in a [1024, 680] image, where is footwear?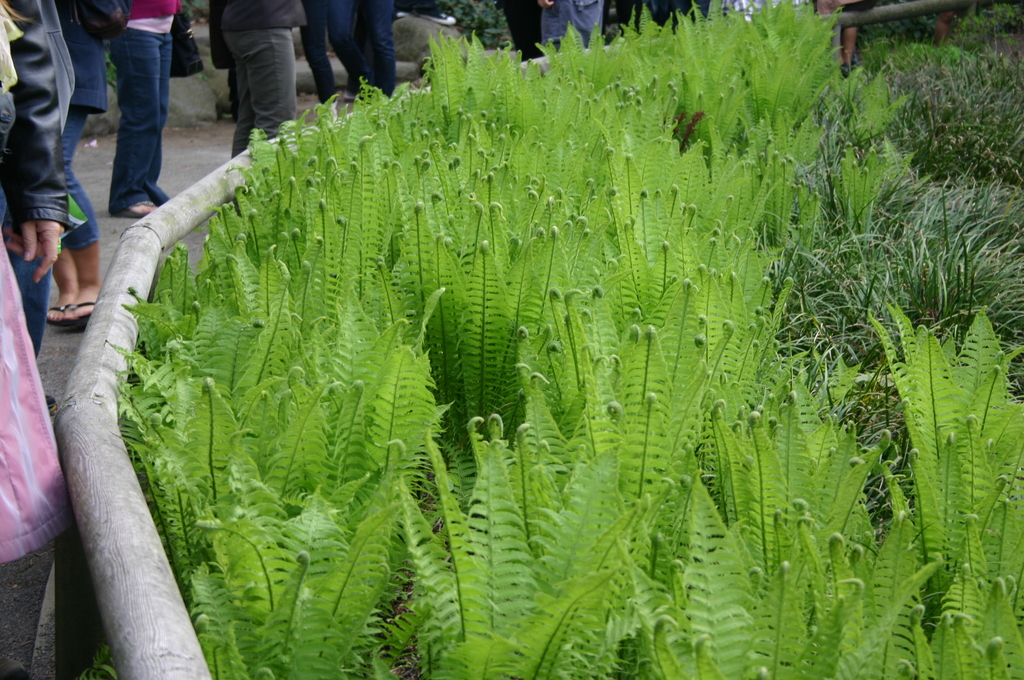
locate(410, 71, 429, 88).
